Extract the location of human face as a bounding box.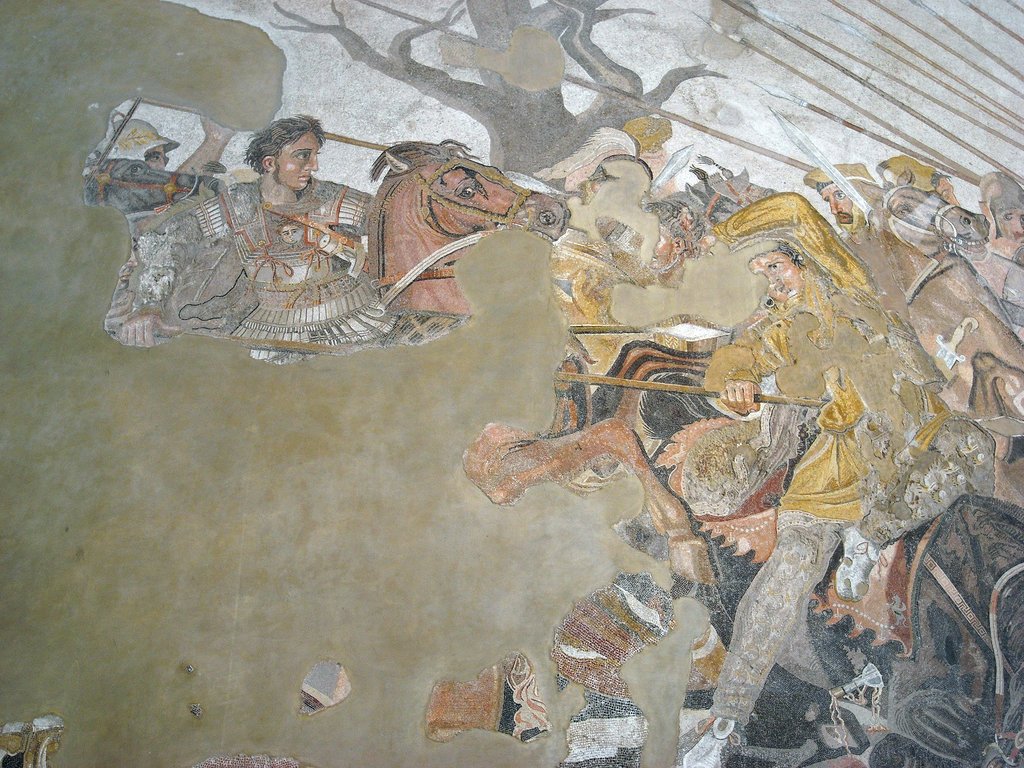
282:141:317:190.
